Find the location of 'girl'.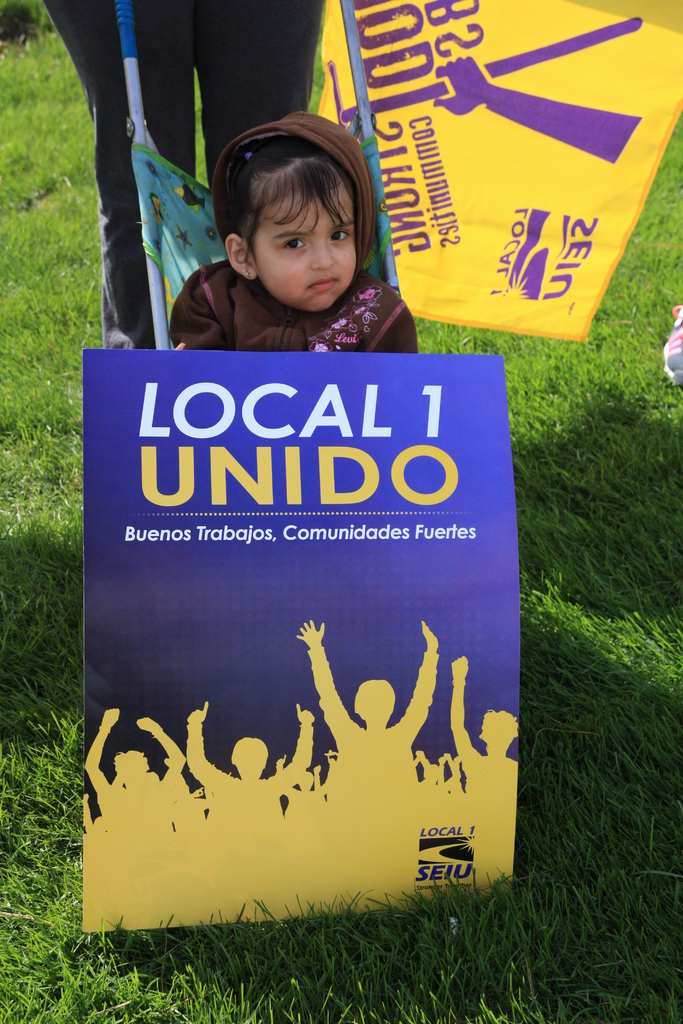
Location: BBox(176, 106, 423, 351).
